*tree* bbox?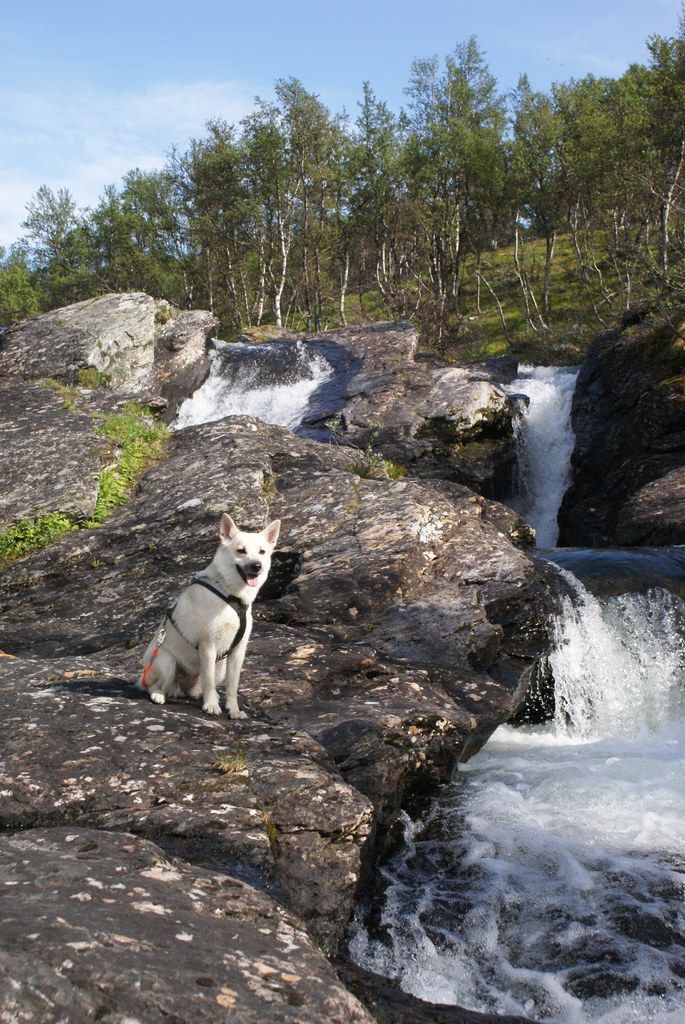
{"left": 395, "top": 26, "right": 526, "bottom": 304}
